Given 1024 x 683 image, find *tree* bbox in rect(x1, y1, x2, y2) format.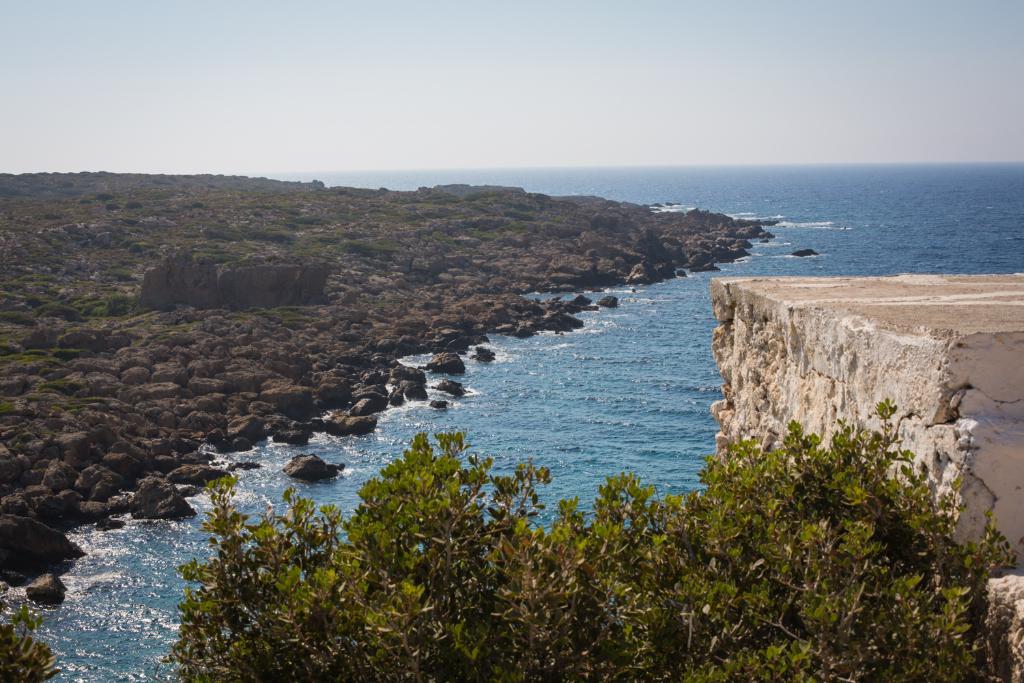
rect(2, 615, 68, 682).
